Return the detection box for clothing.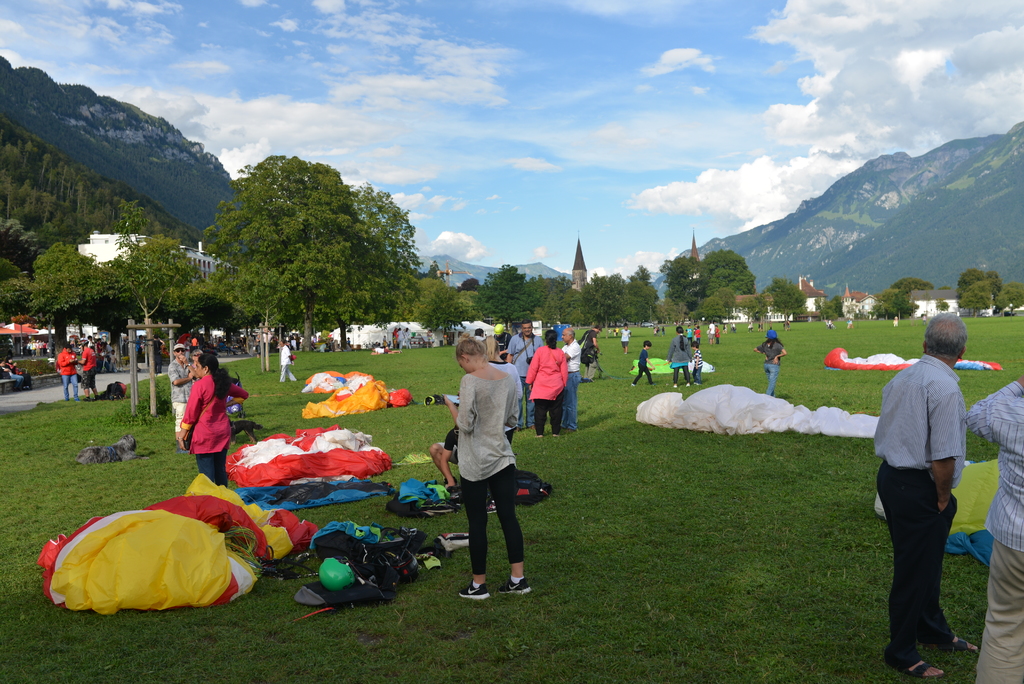
{"left": 671, "top": 342, "right": 695, "bottom": 388}.
